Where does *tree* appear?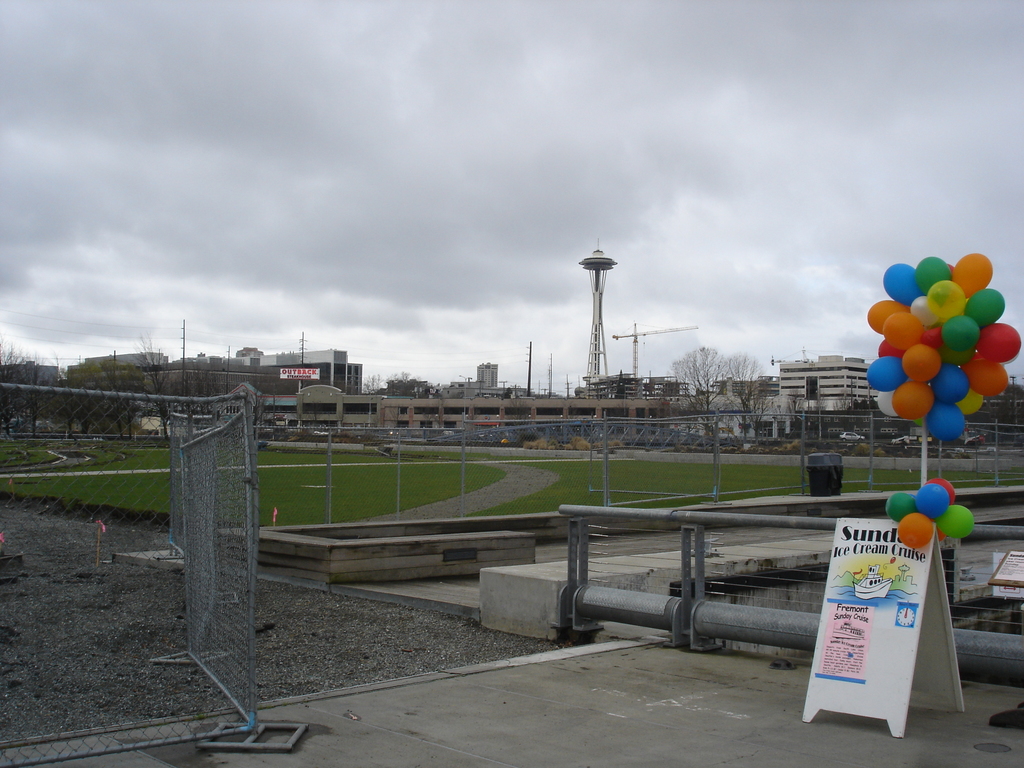
Appears at <bbox>0, 344, 39, 421</bbox>.
